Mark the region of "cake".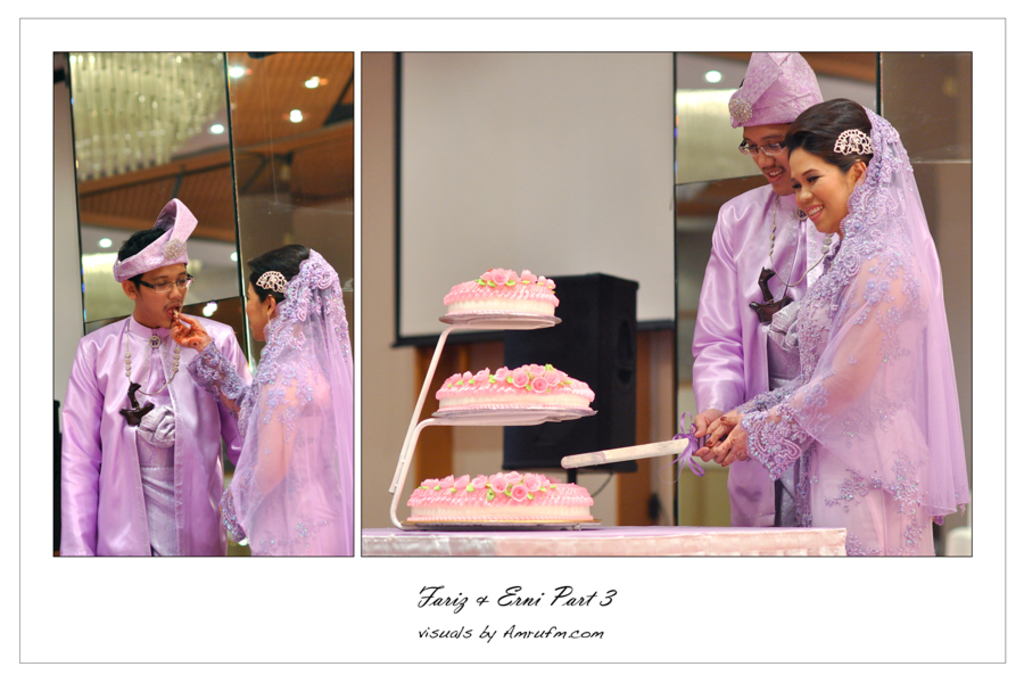
Region: l=430, t=362, r=592, b=411.
